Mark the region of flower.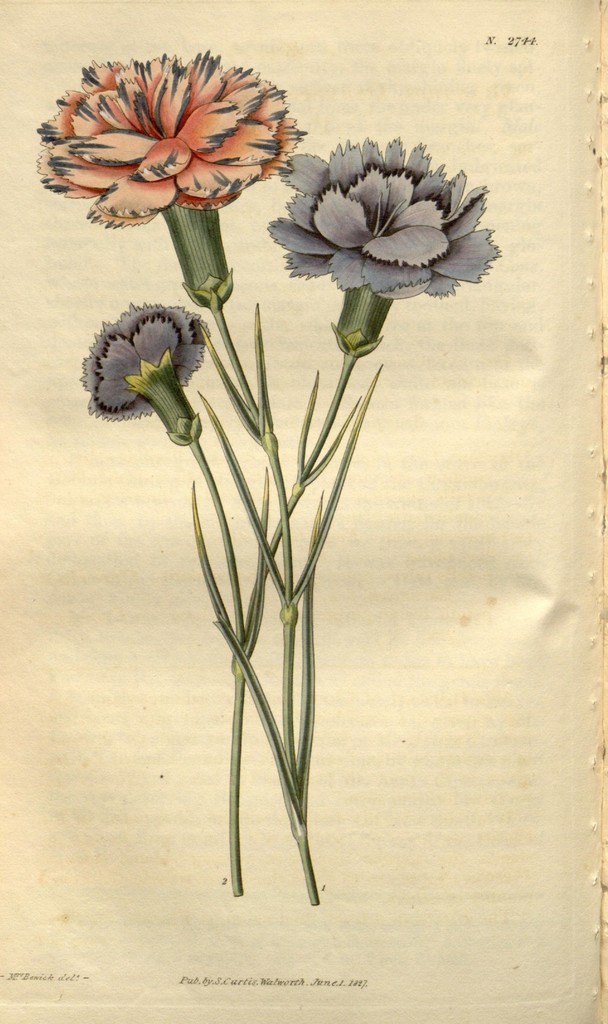
Region: <region>37, 45, 310, 312</region>.
